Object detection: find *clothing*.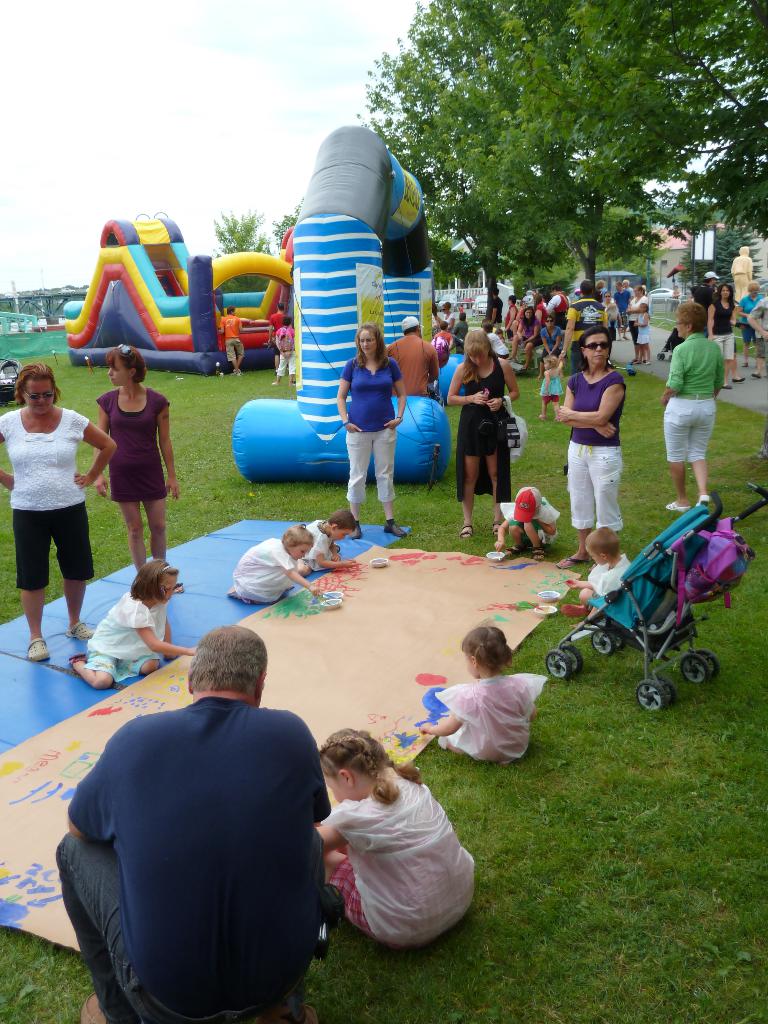
(left=60, top=678, right=340, bottom=1021).
